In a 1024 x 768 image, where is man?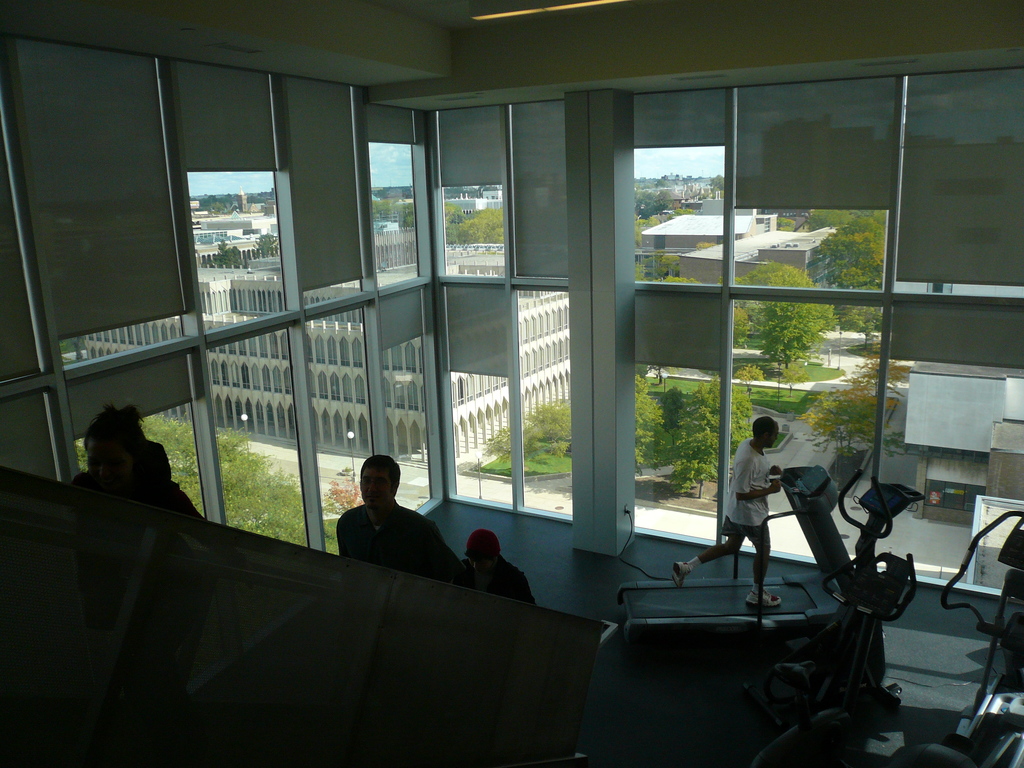
BBox(672, 421, 785, 609).
